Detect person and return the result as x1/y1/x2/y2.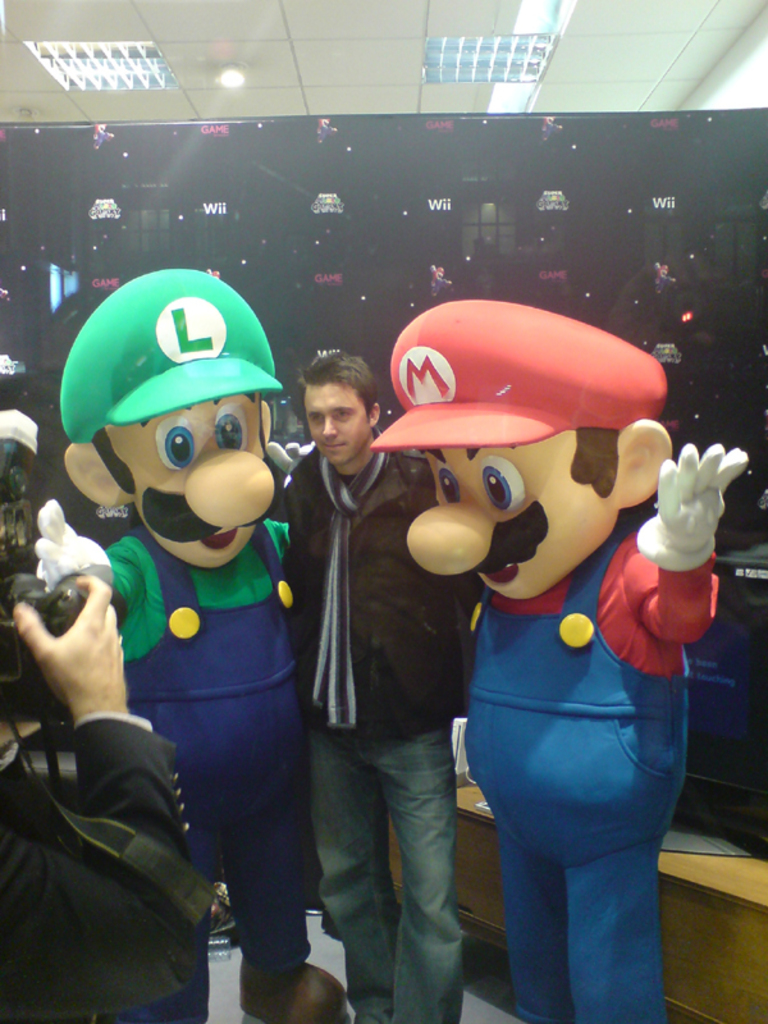
266/343/558/1023.
